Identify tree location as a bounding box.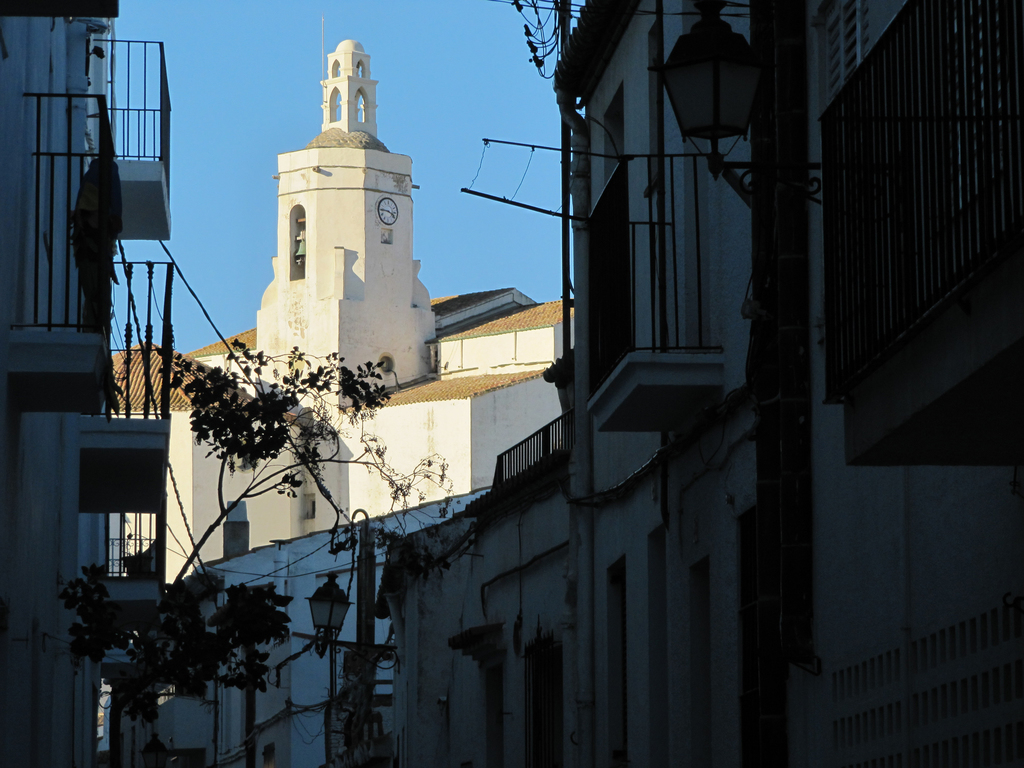
crop(208, 576, 289, 767).
